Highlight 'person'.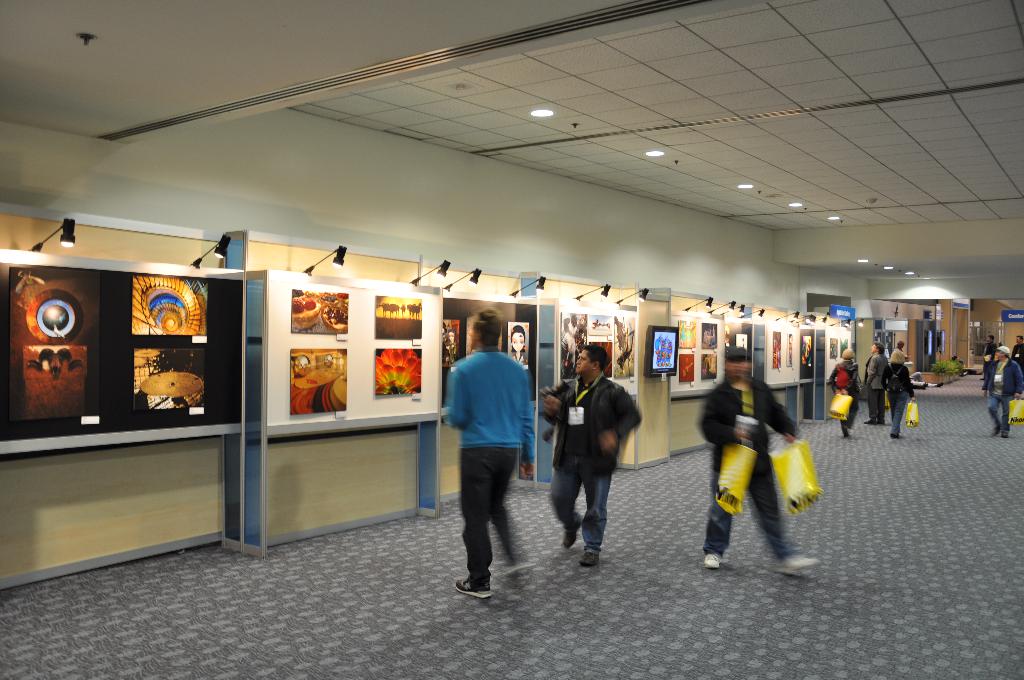
Highlighted region: crop(511, 325, 527, 359).
